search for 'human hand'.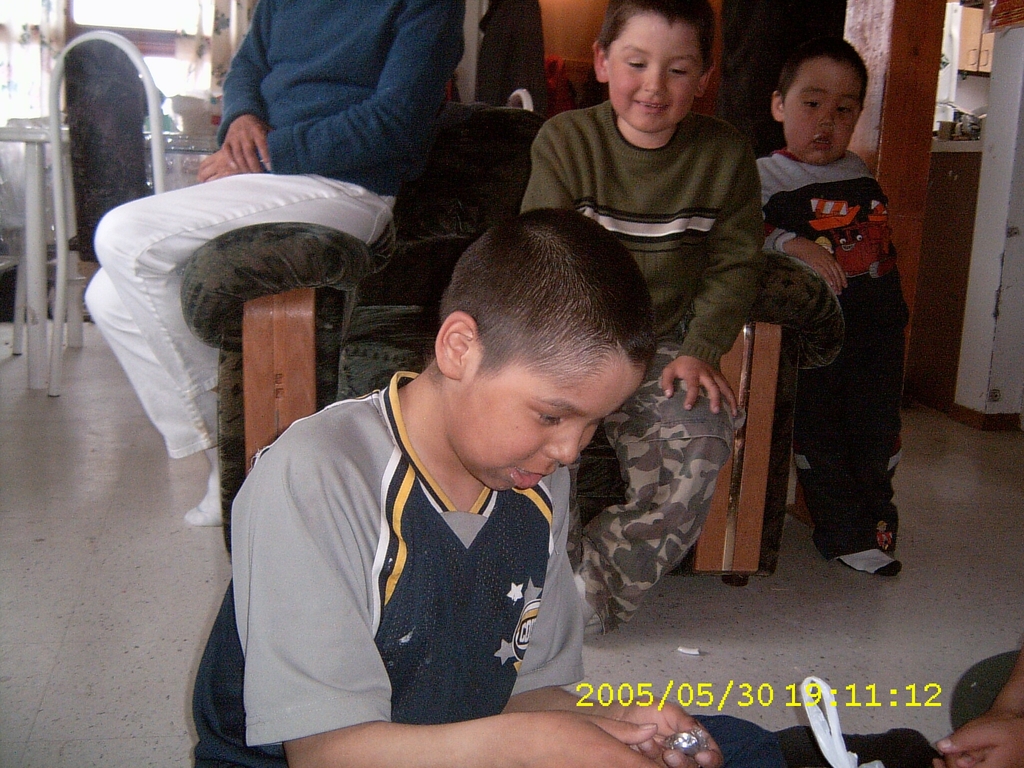
Found at [left=931, top=717, right=1023, bottom=767].
